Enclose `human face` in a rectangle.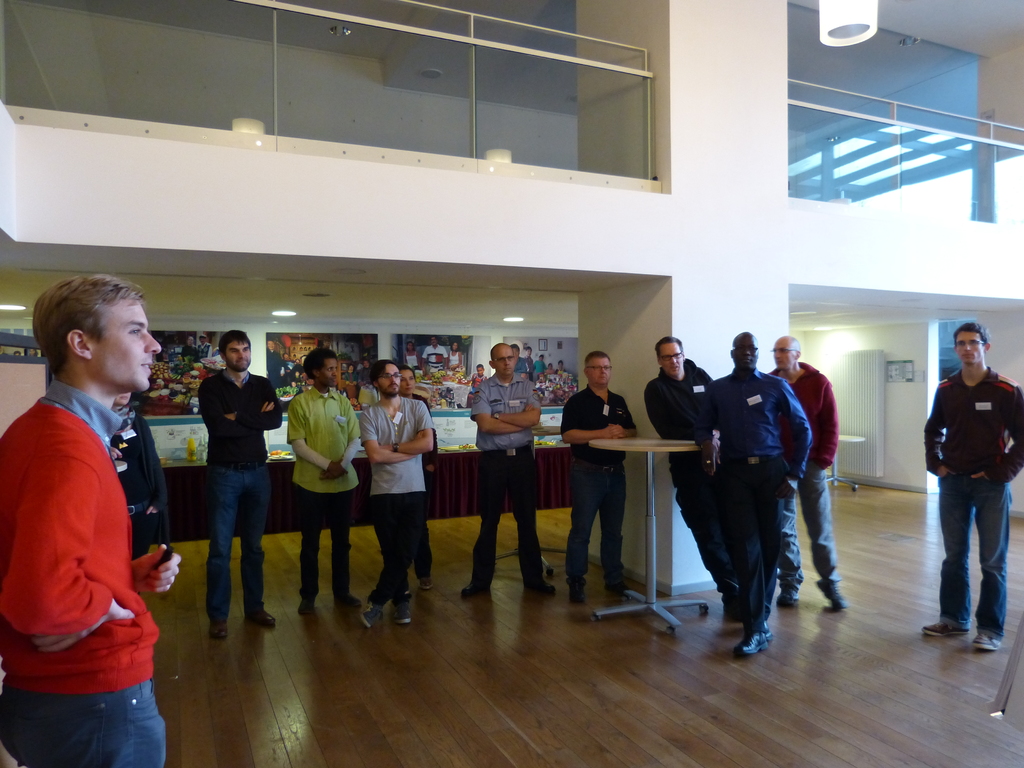
rect(956, 331, 982, 363).
